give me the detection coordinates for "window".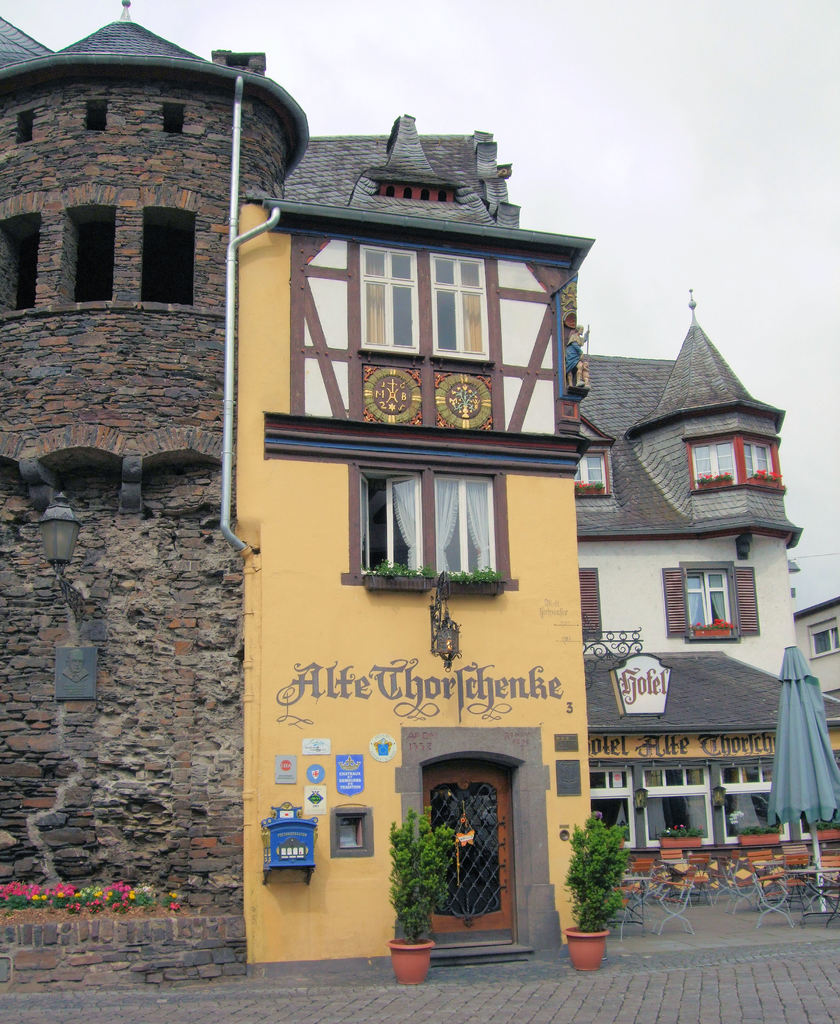
(left=353, top=244, right=493, bottom=368).
